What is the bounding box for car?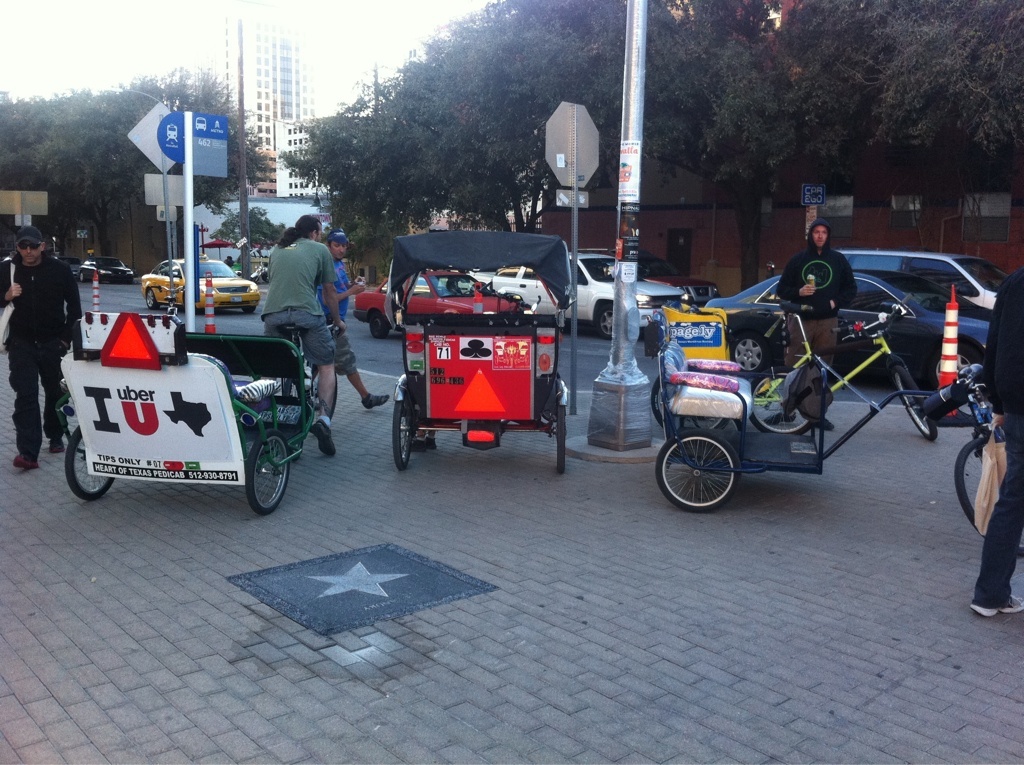
(367,263,526,342).
